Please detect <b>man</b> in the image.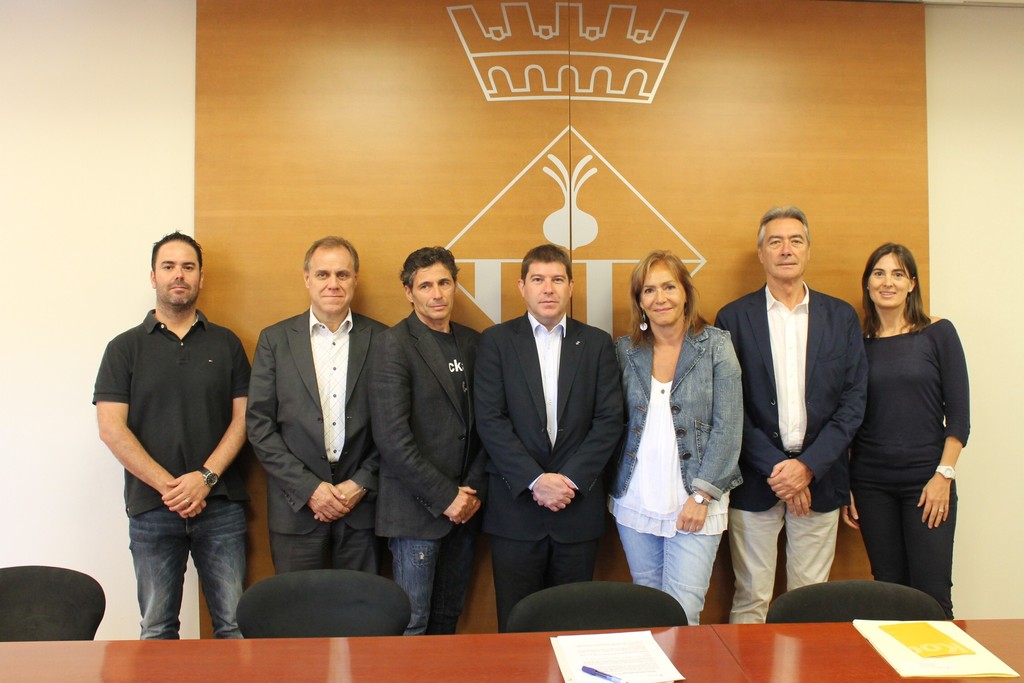
Rect(472, 243, 627, 635).
